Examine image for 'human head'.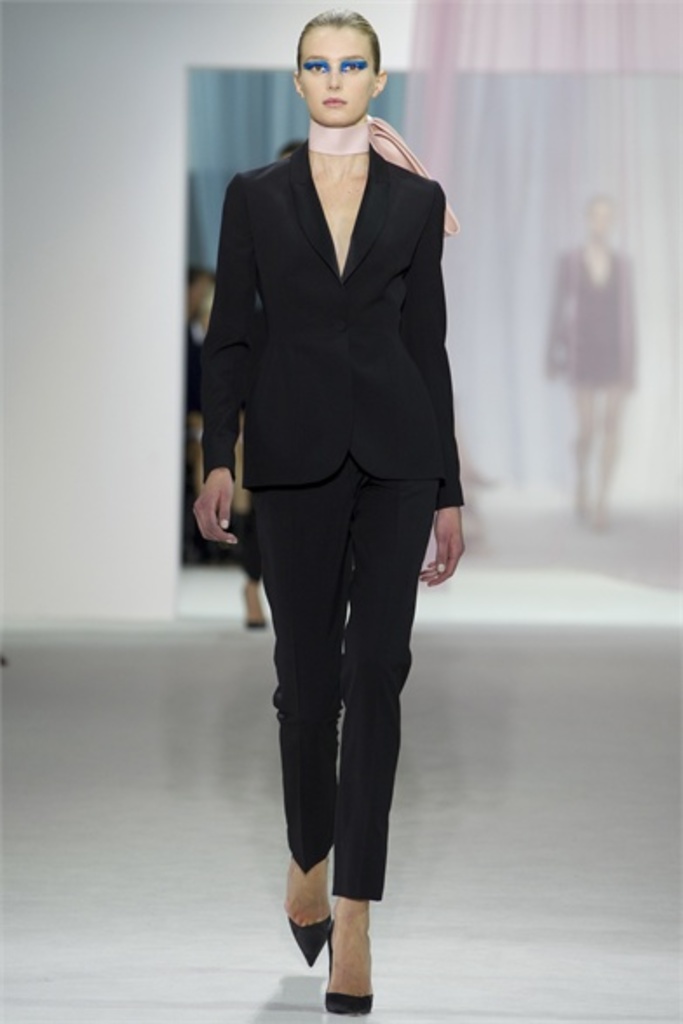
Examination result: x1=587, y1=199, x2=606, y2=240.
